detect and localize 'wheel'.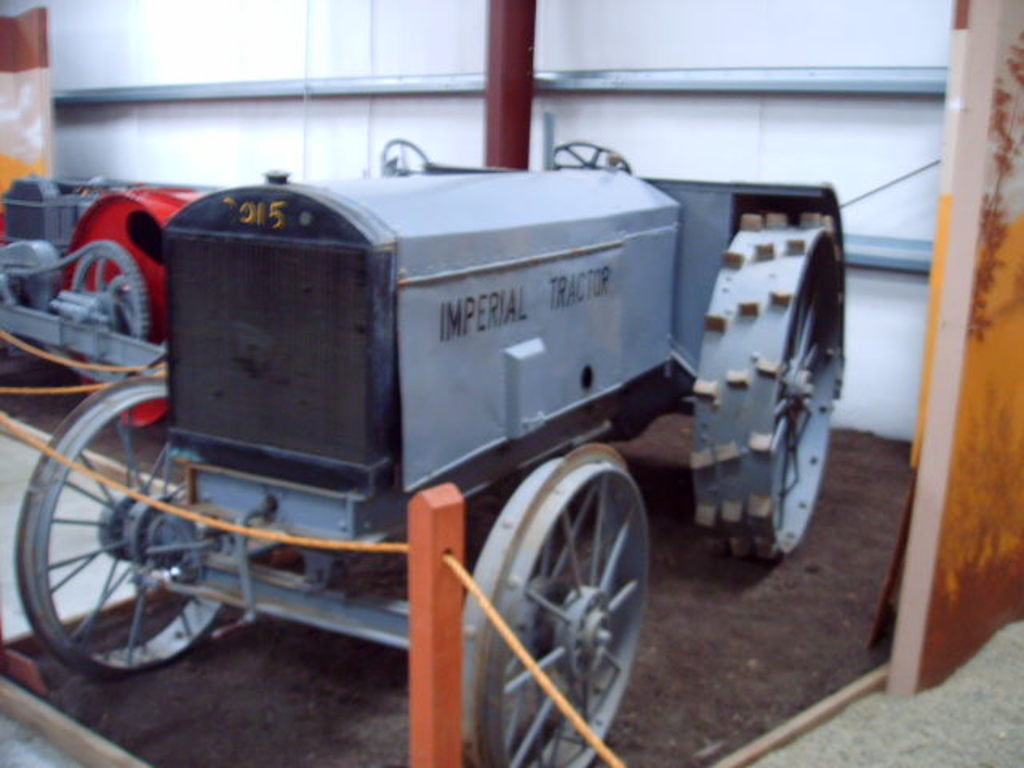
Localized at [x1=459, y1=467, x2=646, y2=730].
